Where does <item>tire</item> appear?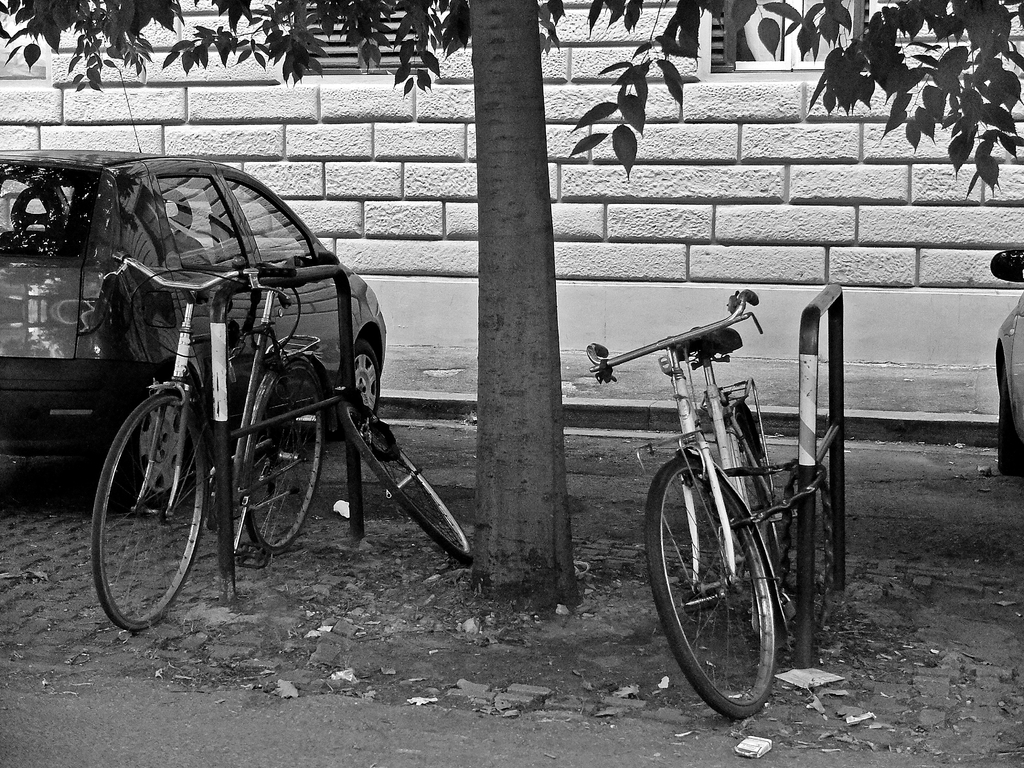
Appears at <box>244,362,324,554</box>.
